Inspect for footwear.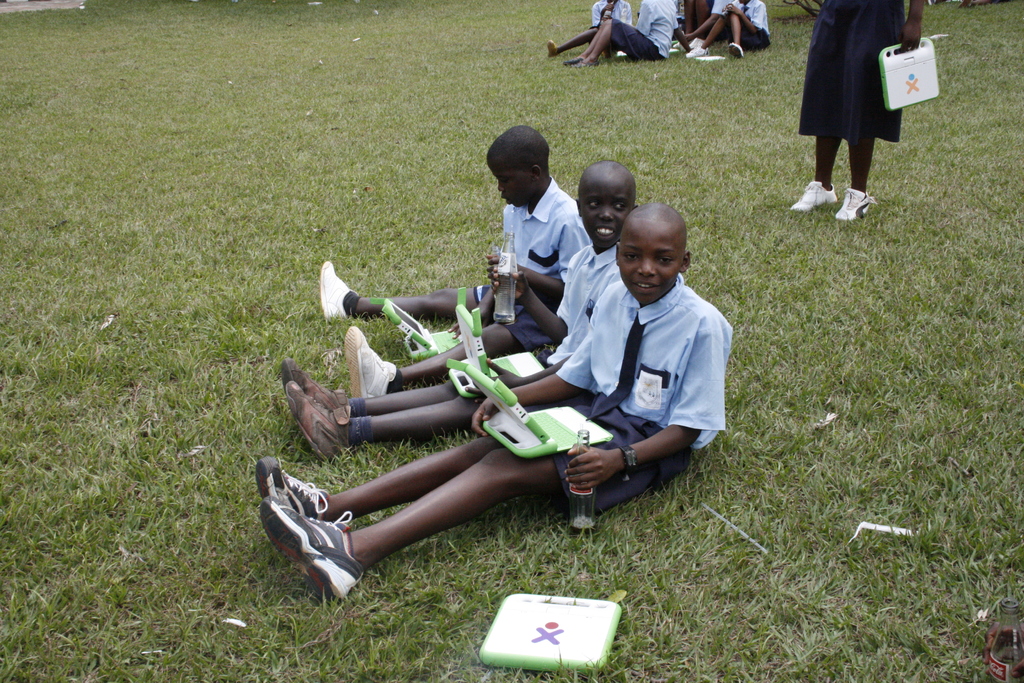
Inspection: 689,37,708,47.
